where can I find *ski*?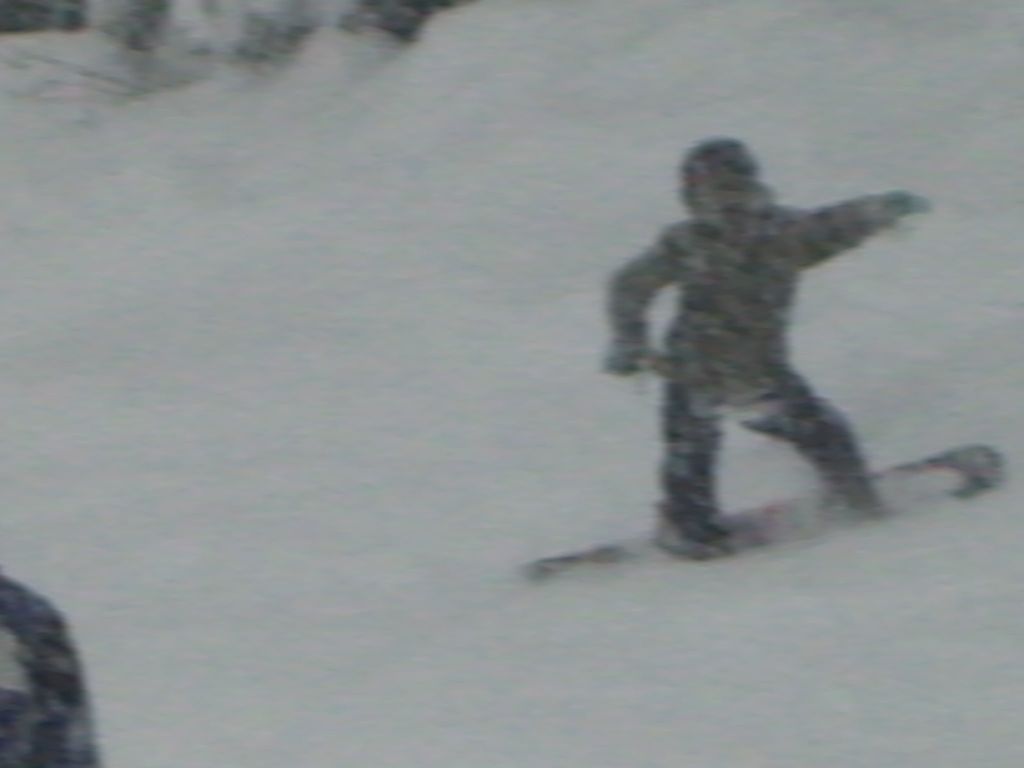
You can find it at detection(530, 432, 1000, 601).
